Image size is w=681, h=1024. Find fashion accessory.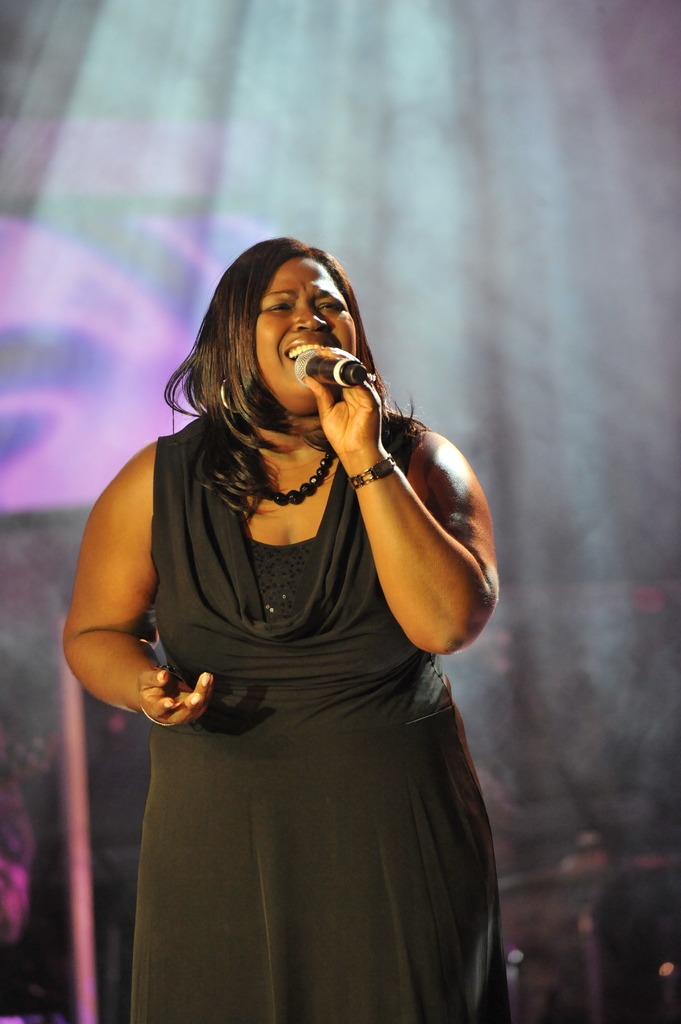
271,451,331,511.
